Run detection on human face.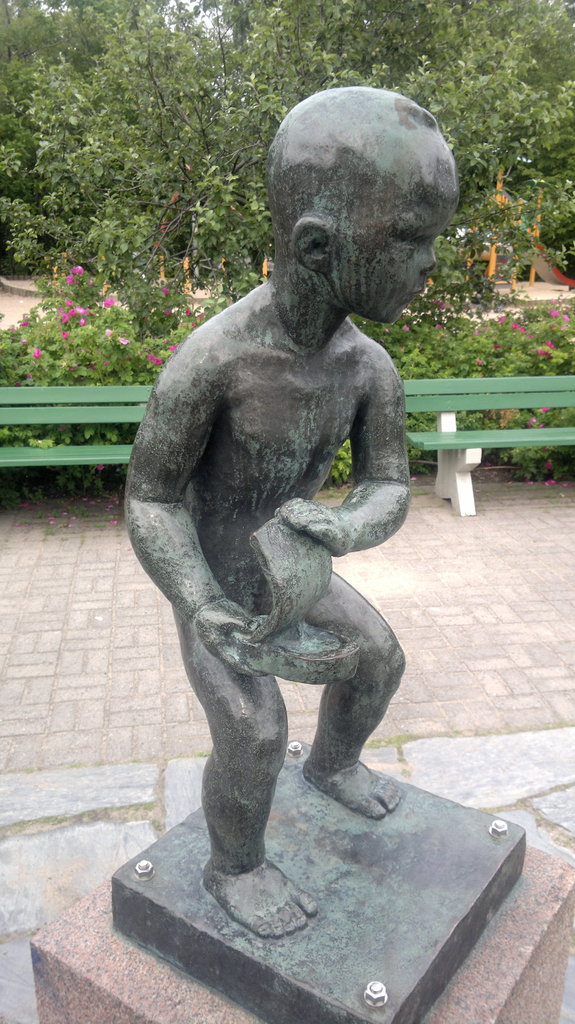
Result: bbox=[336, 184, 462, 325].
